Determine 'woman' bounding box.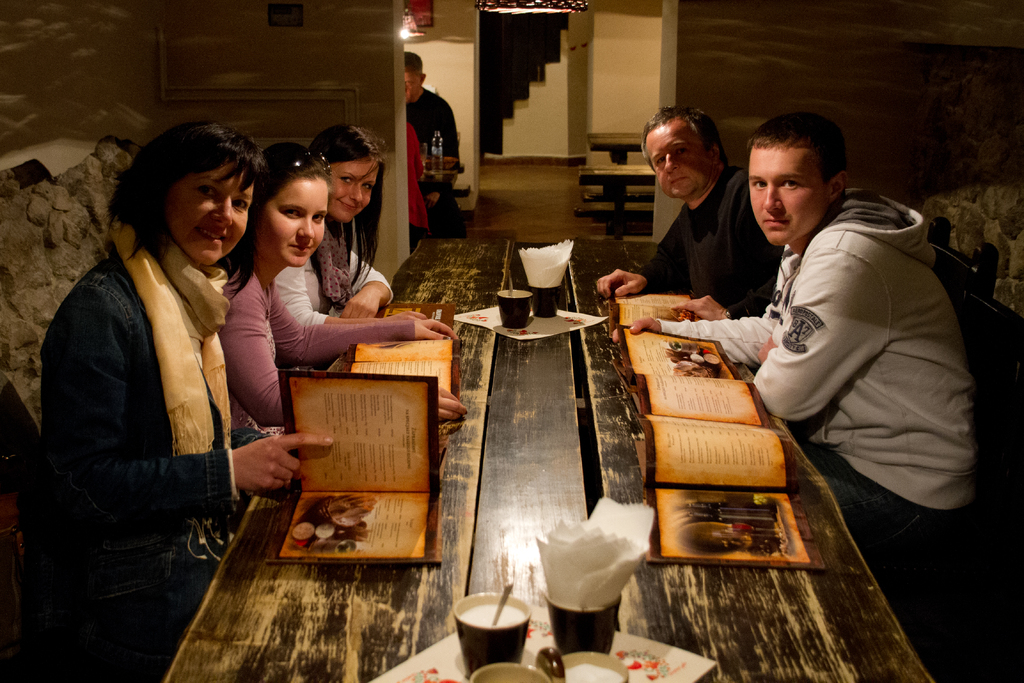
Determined: select_region(47, 120, 308, 585).
